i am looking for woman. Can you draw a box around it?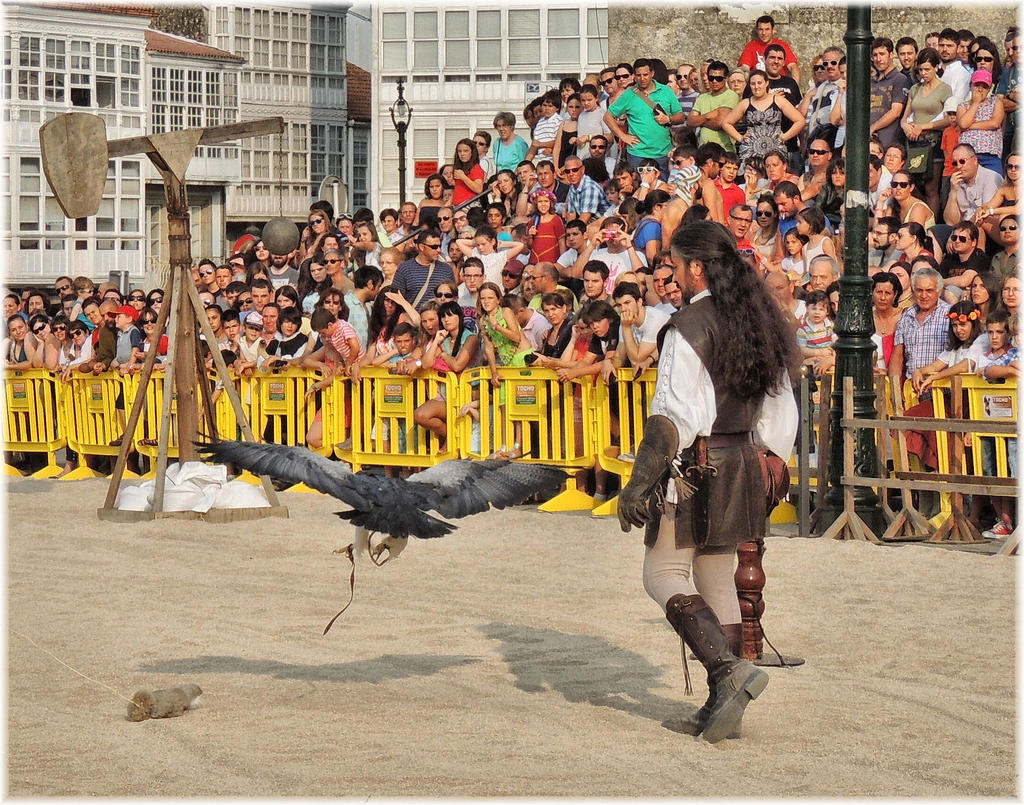
Sure, the bounding box is bbox(494, 167, 522, 210).
